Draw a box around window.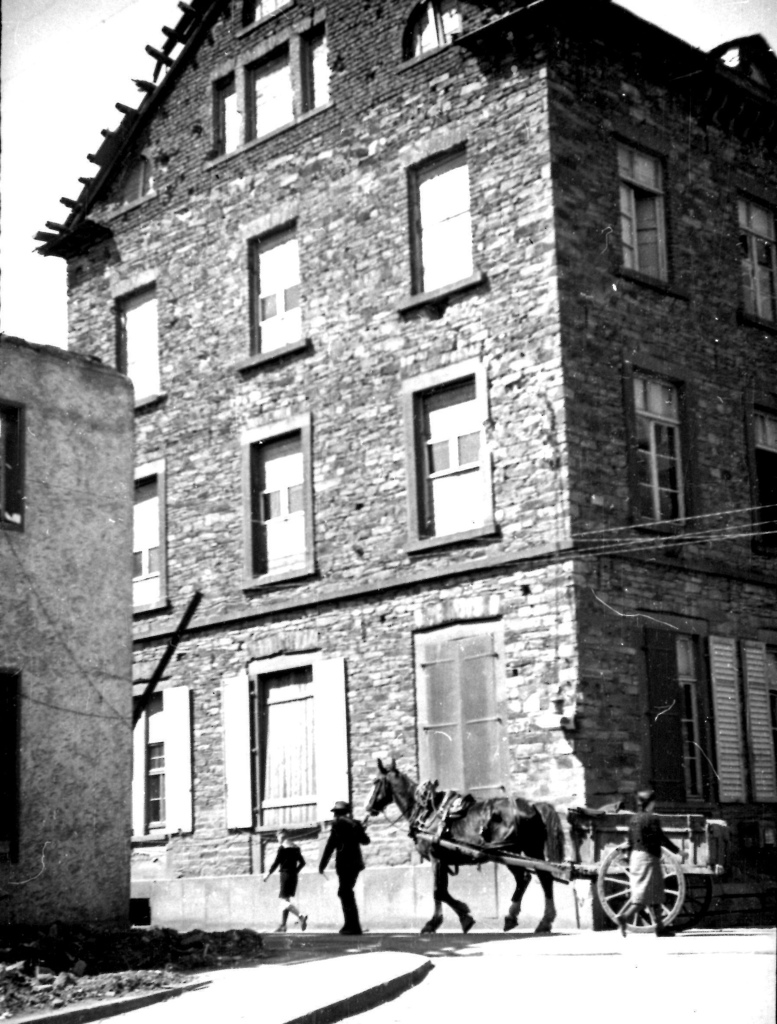
detection(250, 213, 304, 353).
